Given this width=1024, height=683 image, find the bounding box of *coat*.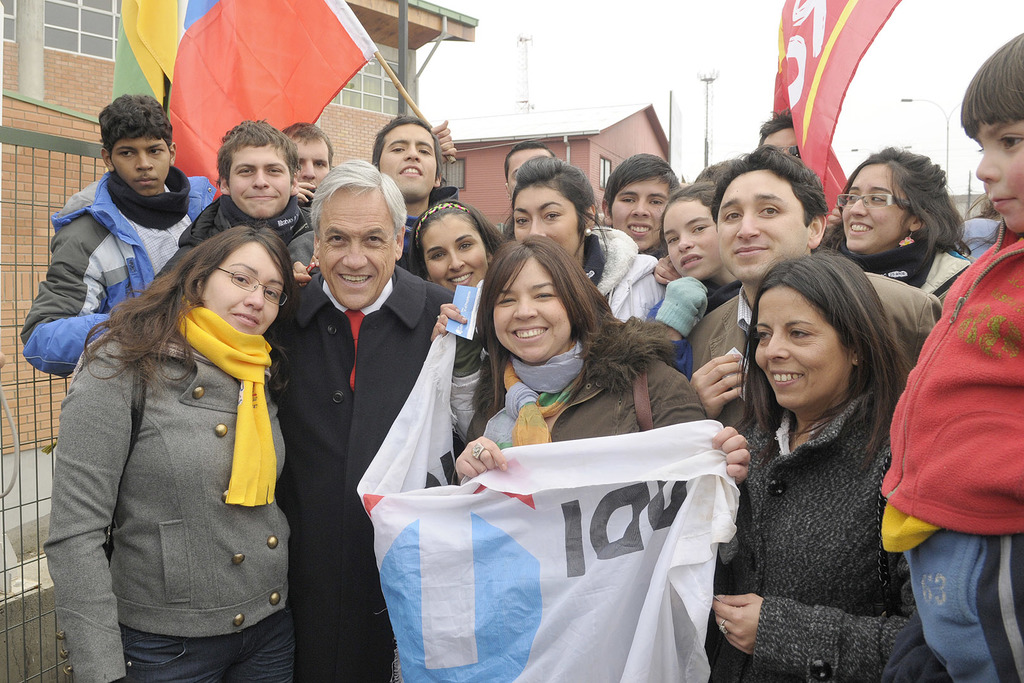
(258,248,477,642).
